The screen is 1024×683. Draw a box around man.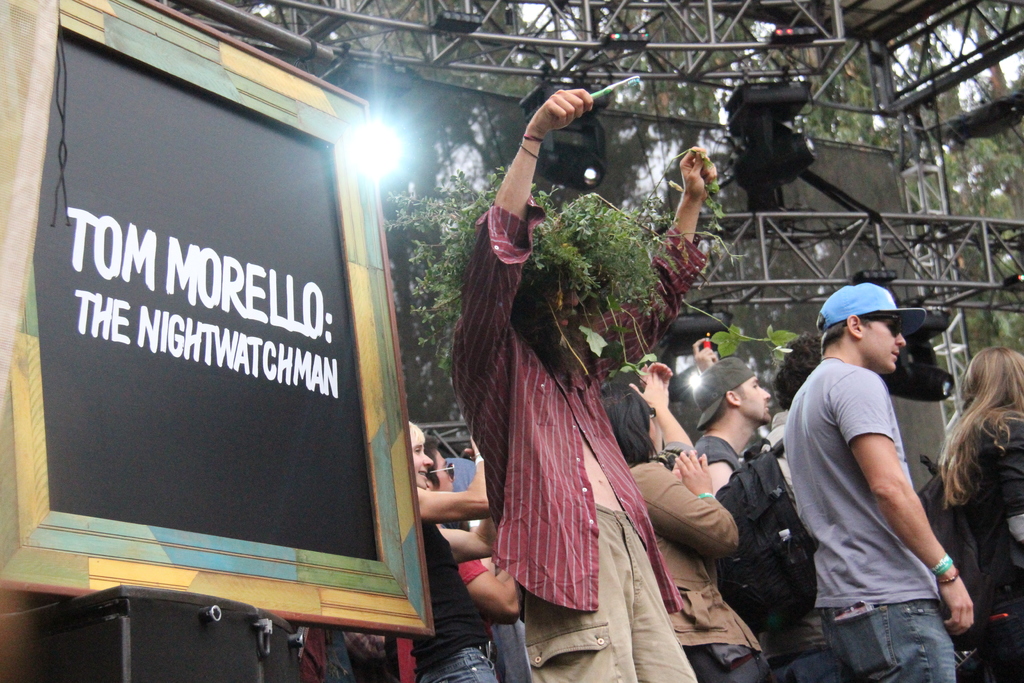
442/86/726/682.
